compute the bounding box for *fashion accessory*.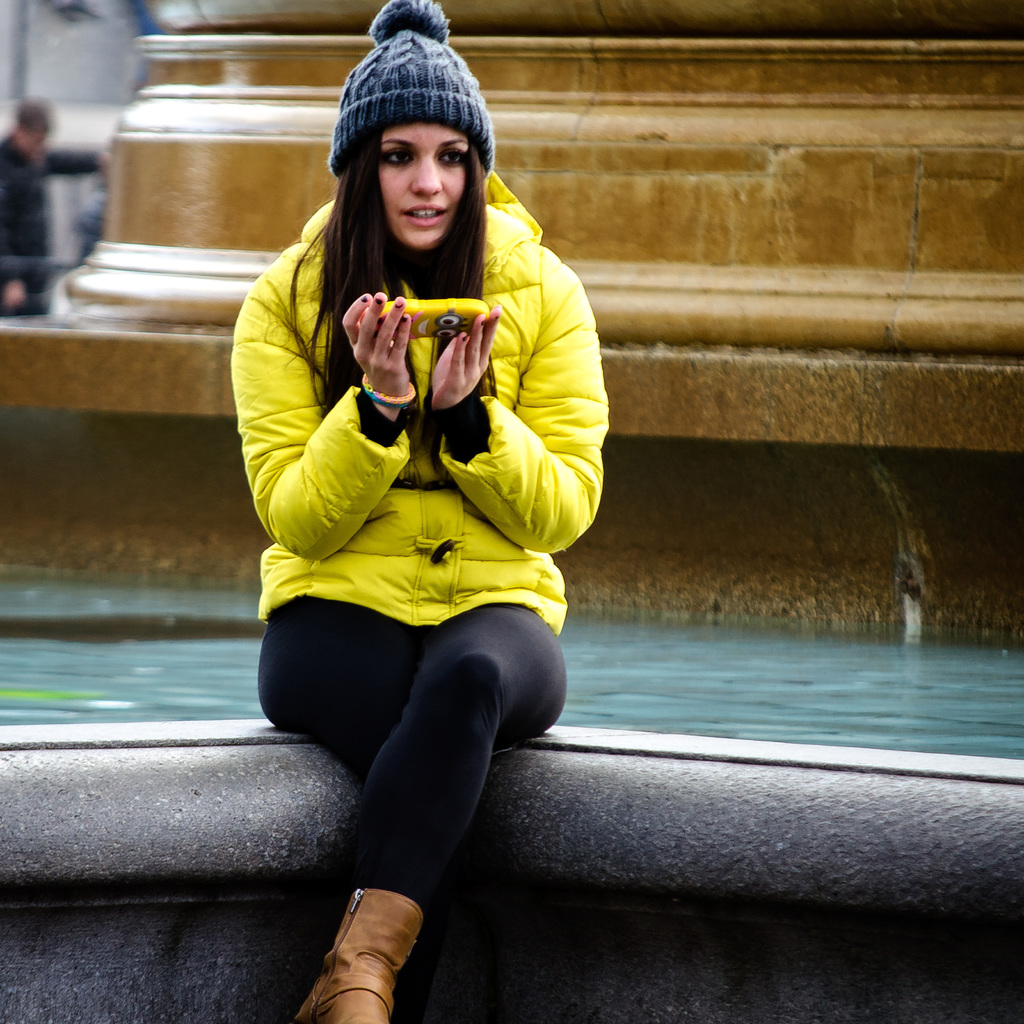
bbox=[362, 294, 367, 305].
